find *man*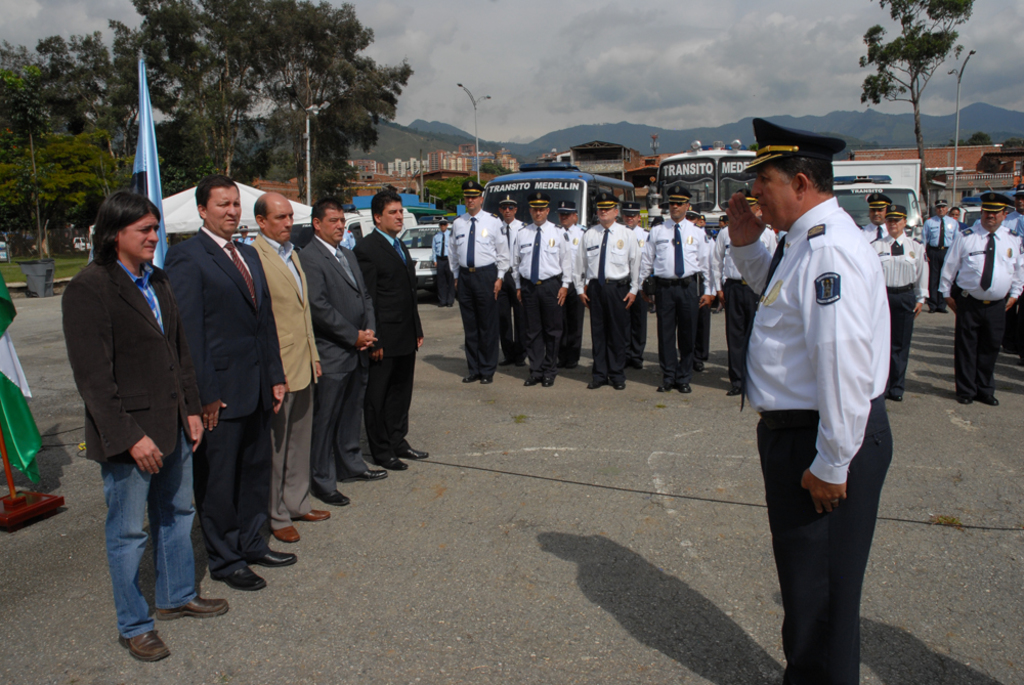
bbox=(163, 172, 299, 590)
